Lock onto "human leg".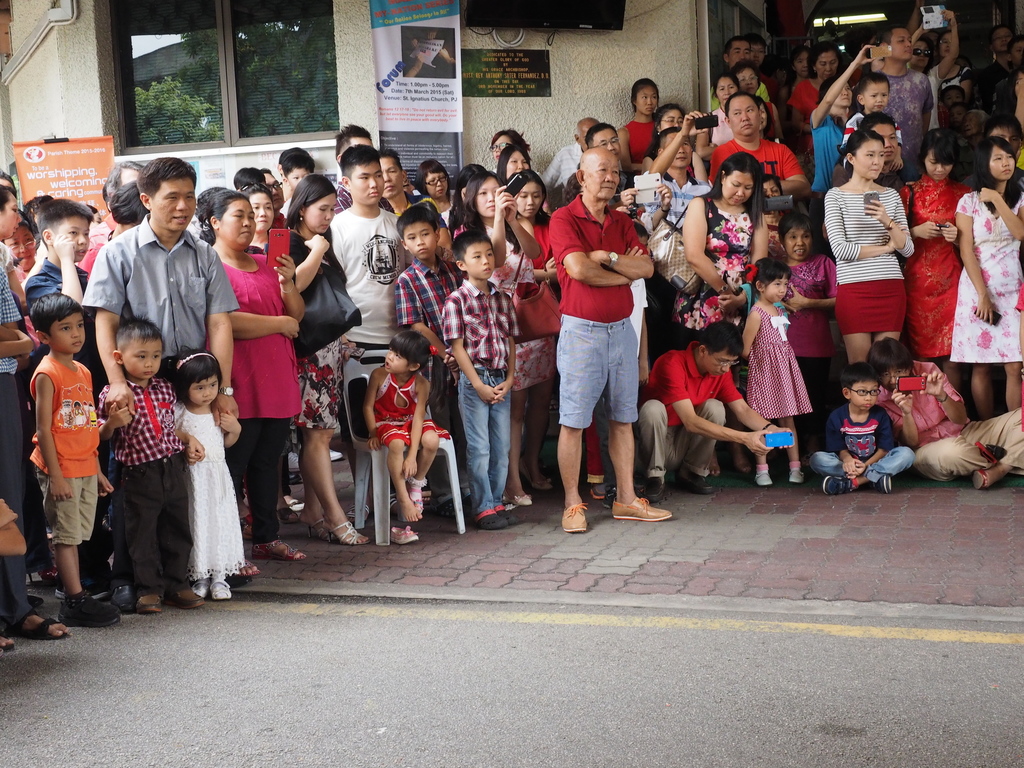
Locked: [298,468,329,536].
